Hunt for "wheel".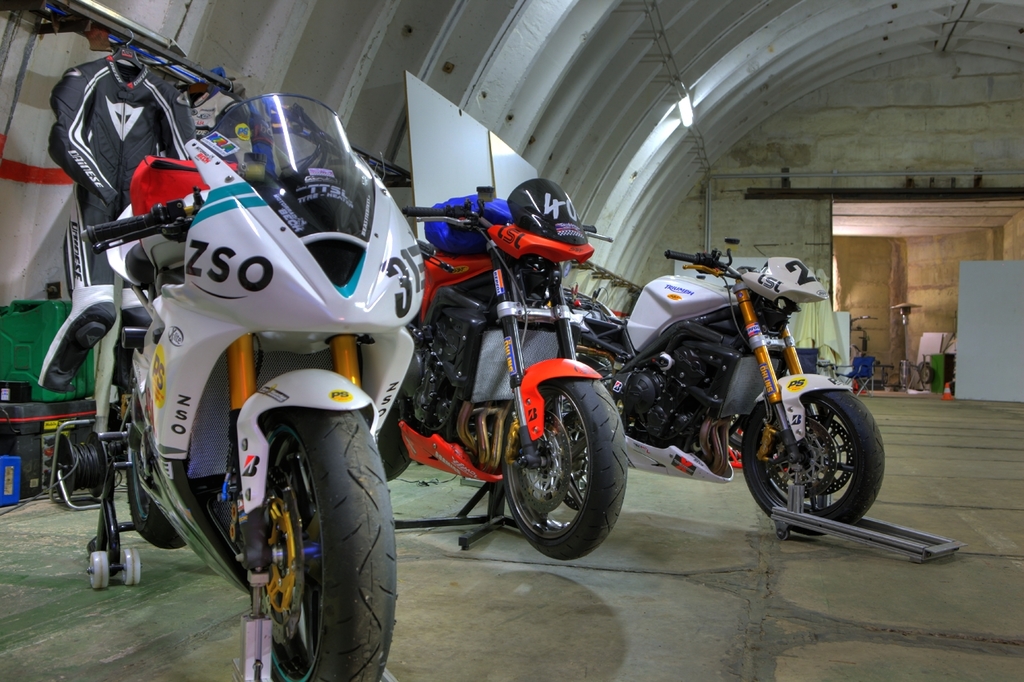
Hunted down at left=741, top=389, right=884, bottom=539.
